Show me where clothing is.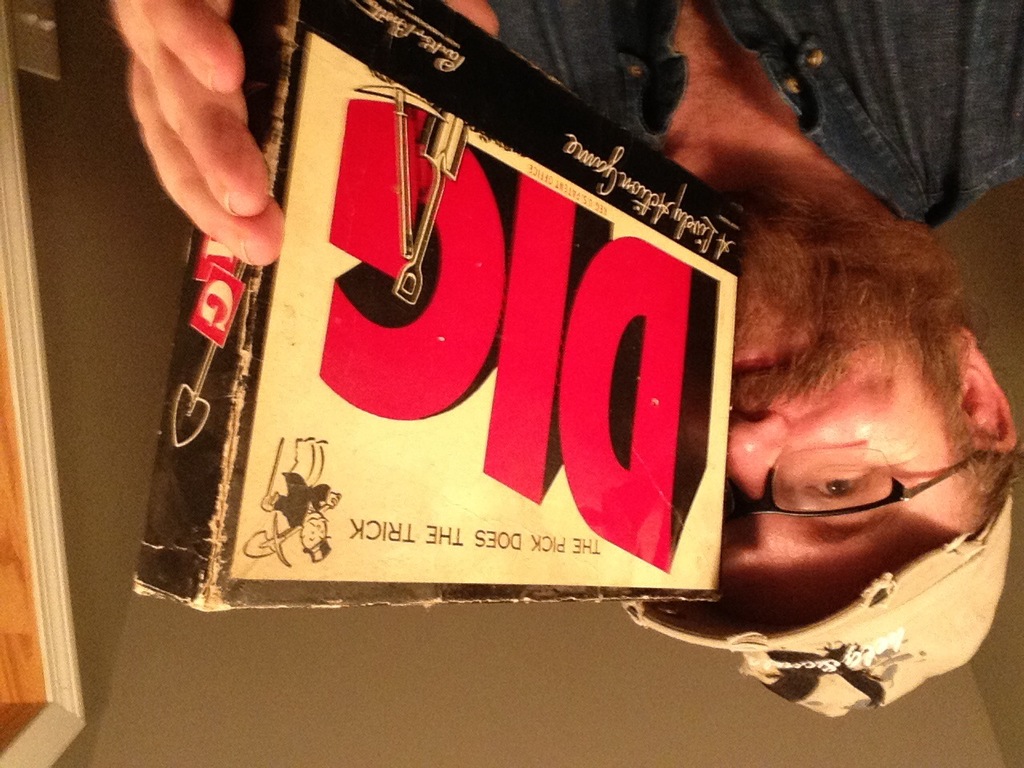
clothing is at [left=489, top=0, right=1023, bottom=226].
